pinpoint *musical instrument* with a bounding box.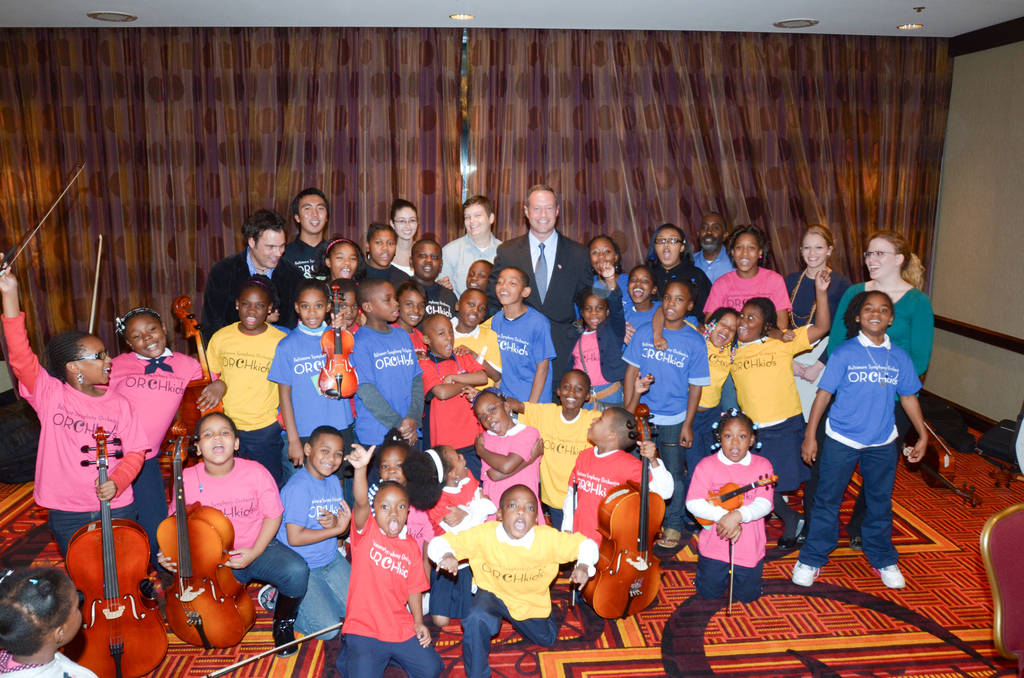
l=61, t=426, r=172, b=677.
